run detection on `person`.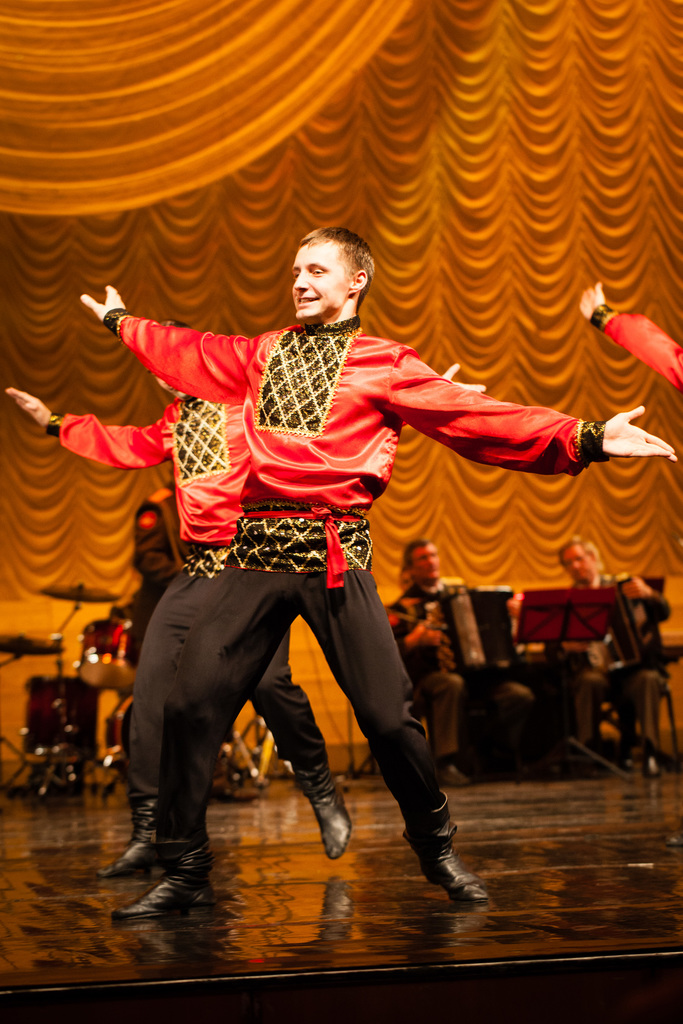
Result: 577:284:682:403.
